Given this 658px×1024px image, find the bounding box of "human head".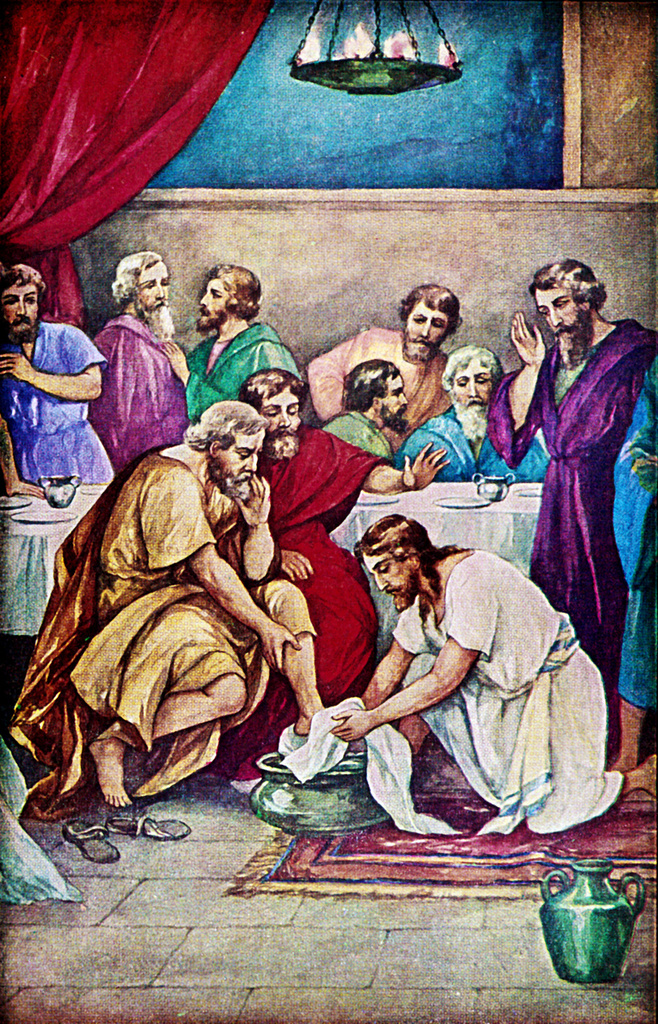
(x1=524, y1=260, x2=602, y2=348).
